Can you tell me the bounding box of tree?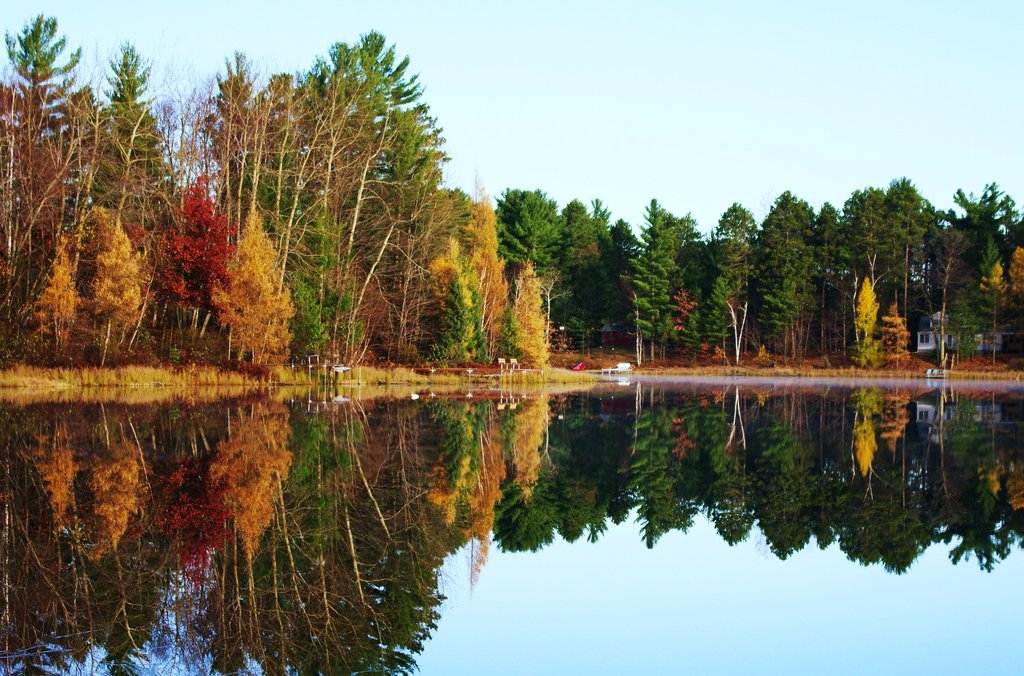
BBox(90, 209, 144, 358).
